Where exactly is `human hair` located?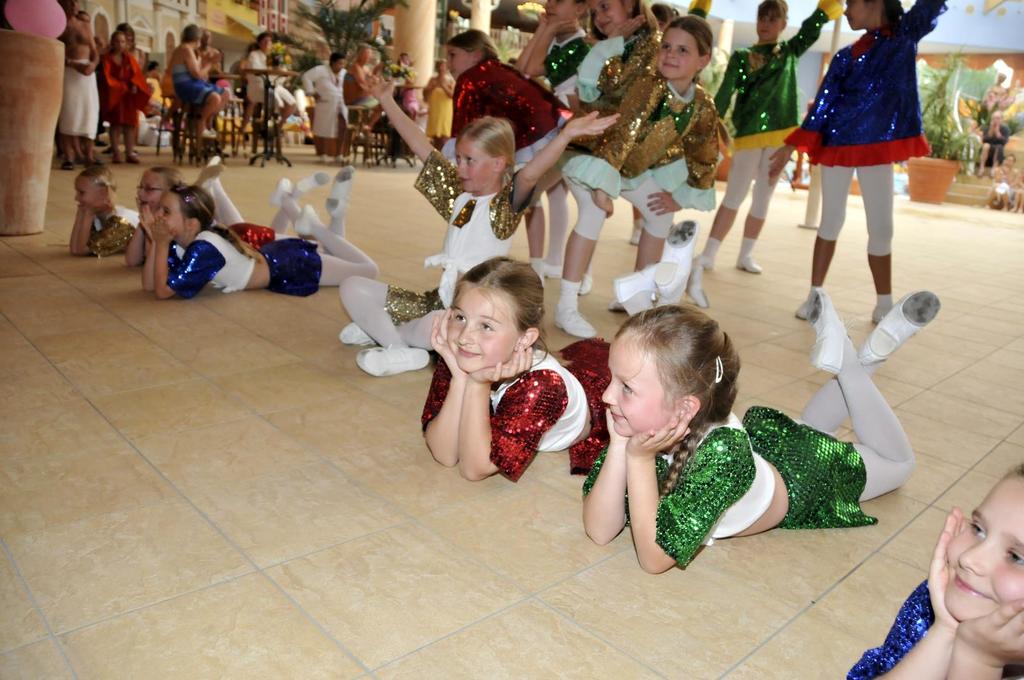
Its bounding box is <bbox>653, 0, 682, 24</bbox>.
